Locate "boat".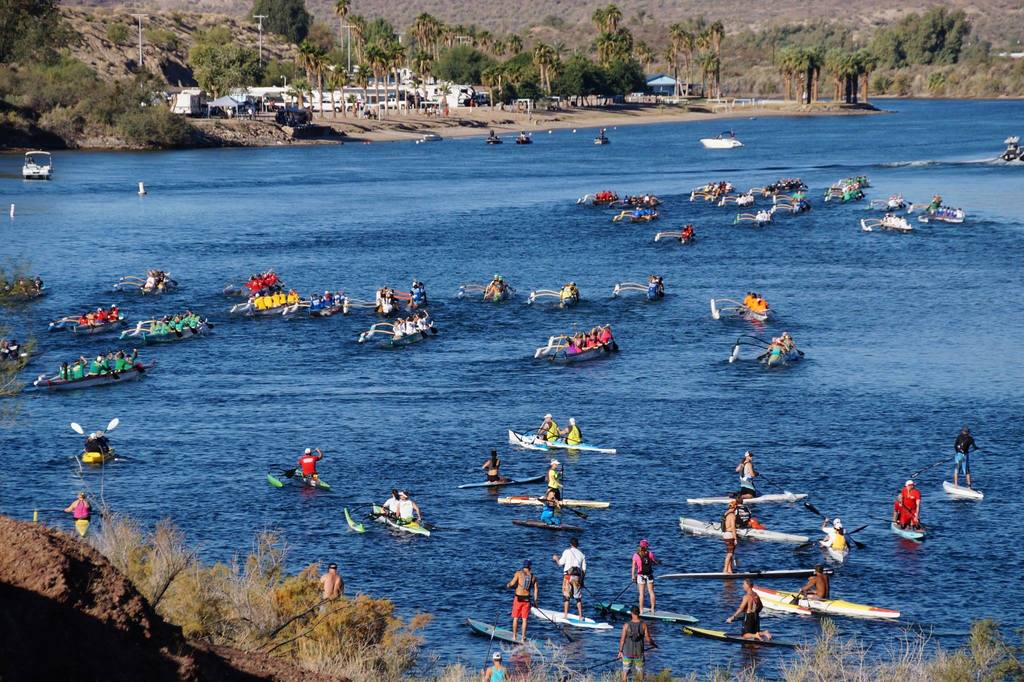
Bounding box: <box>307,292,356,314</box>.
